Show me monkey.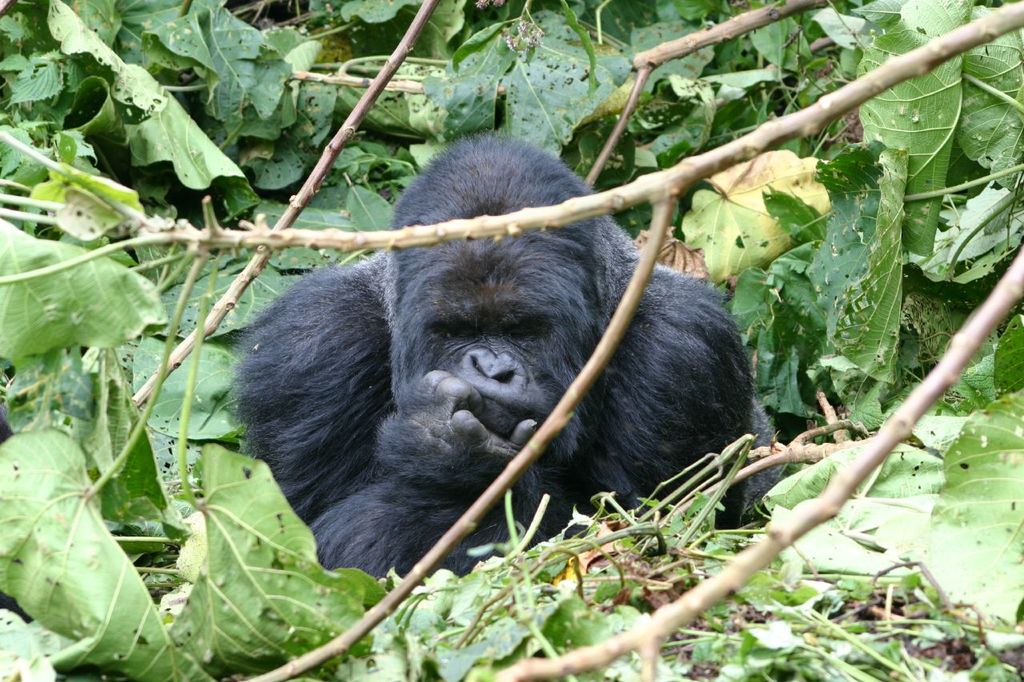
monkey is here: bbox(214, 126, 766, 628).
